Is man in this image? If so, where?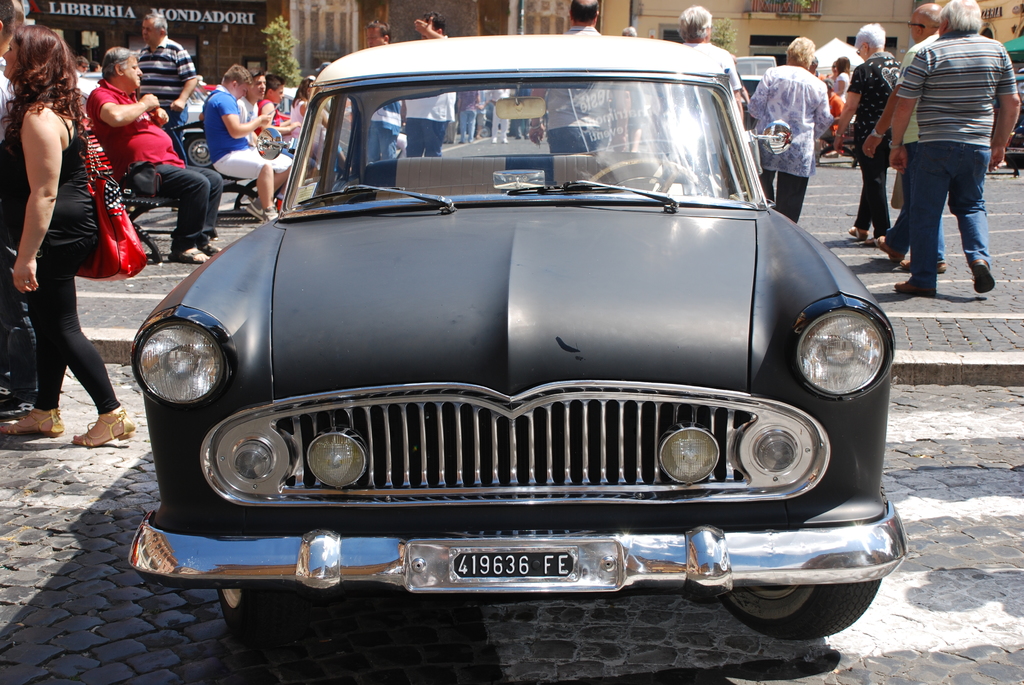
Yes, at left=404, top=10, right=458, bottom=155.
